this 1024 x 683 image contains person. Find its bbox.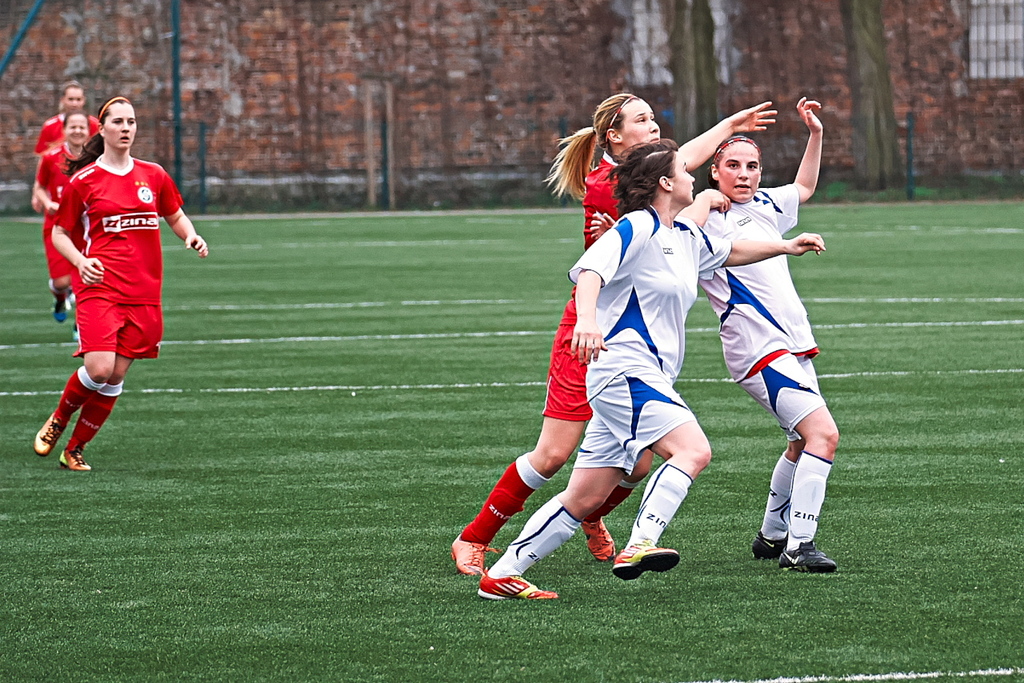
[34,83,110,313].
